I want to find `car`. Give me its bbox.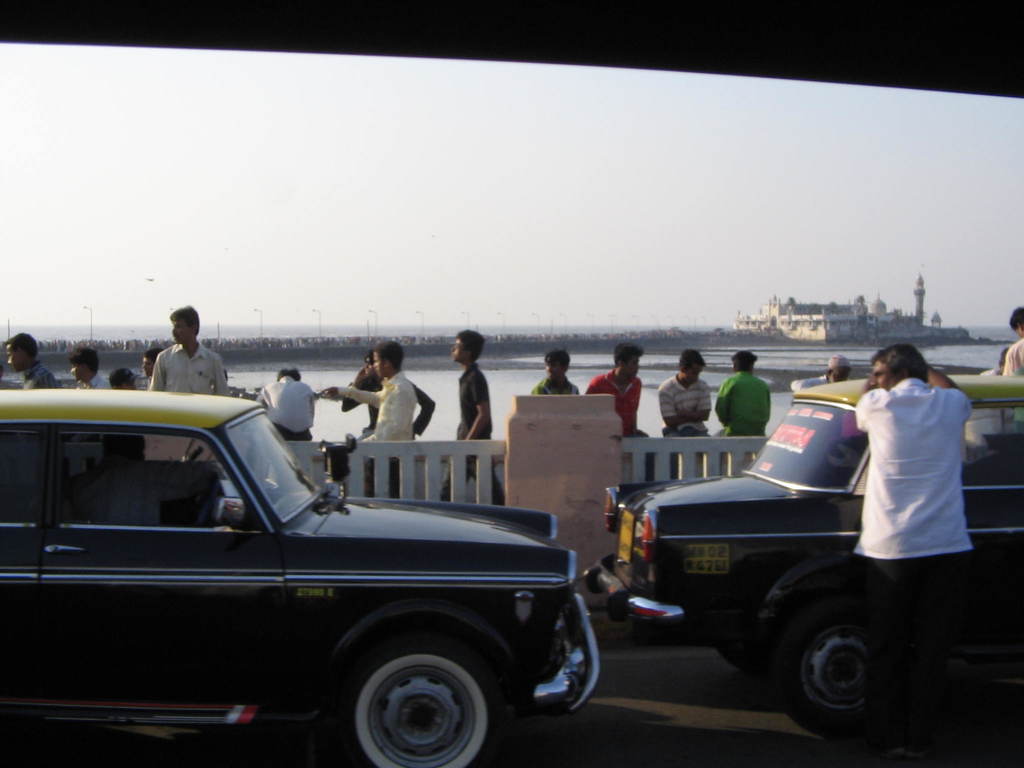
(589, 371, 1023, 735).
